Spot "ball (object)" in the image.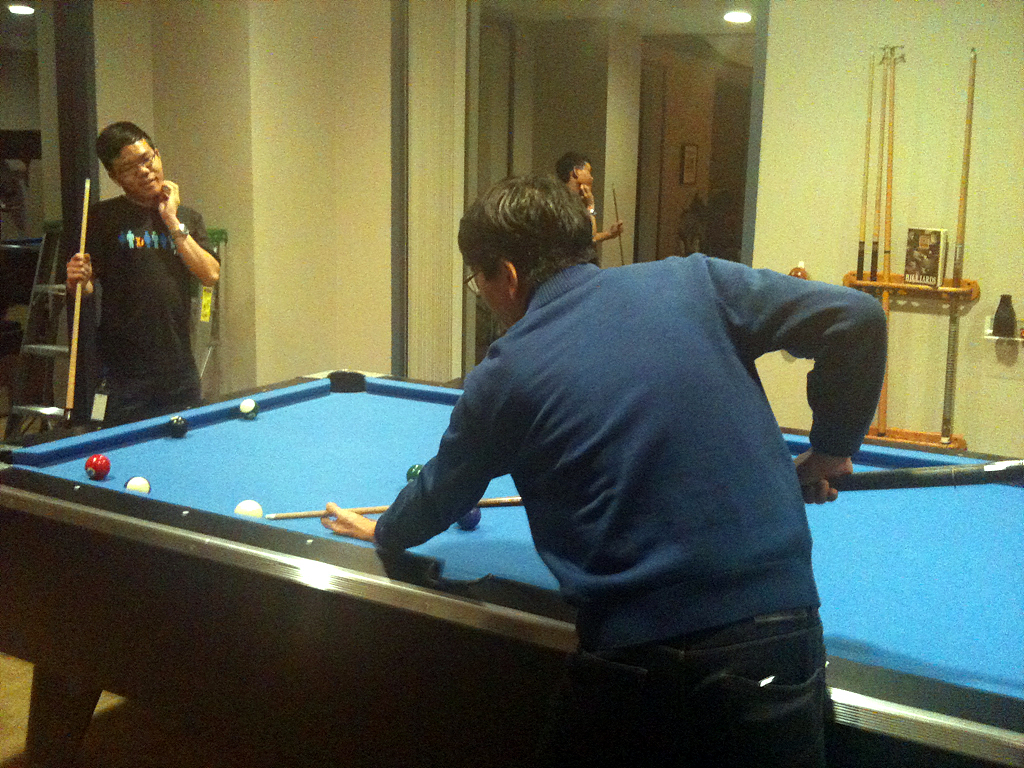
"ball (object)" found at 239:396:256:414.
